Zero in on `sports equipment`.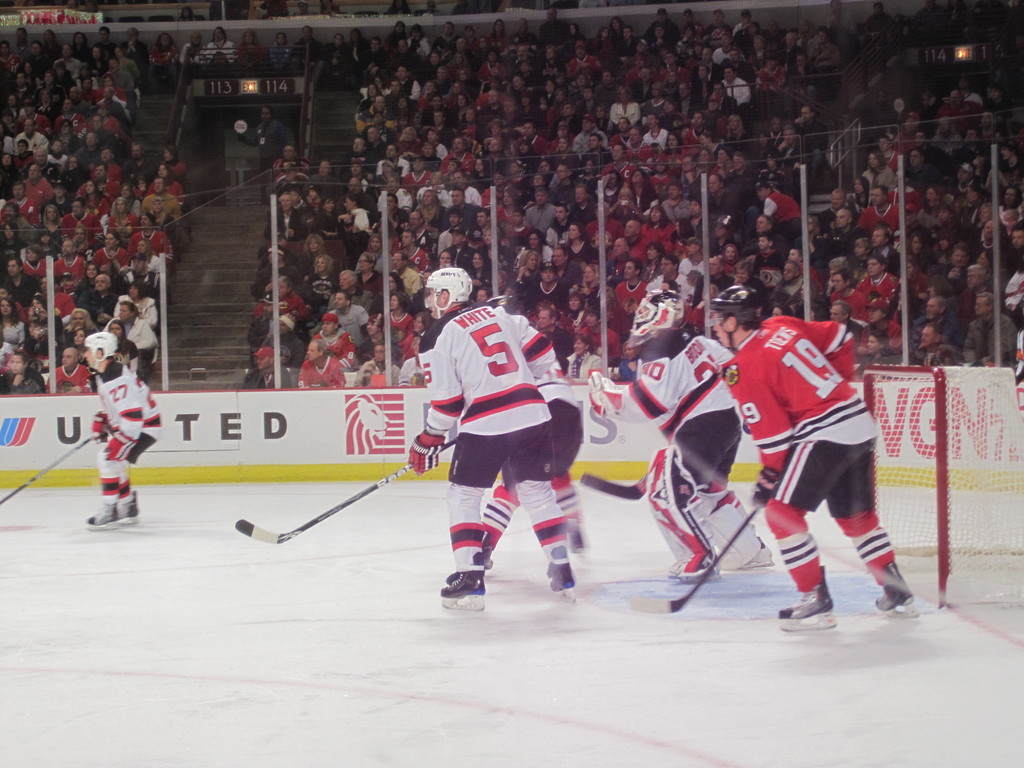
Zeroed in: 774 575 836 634.
